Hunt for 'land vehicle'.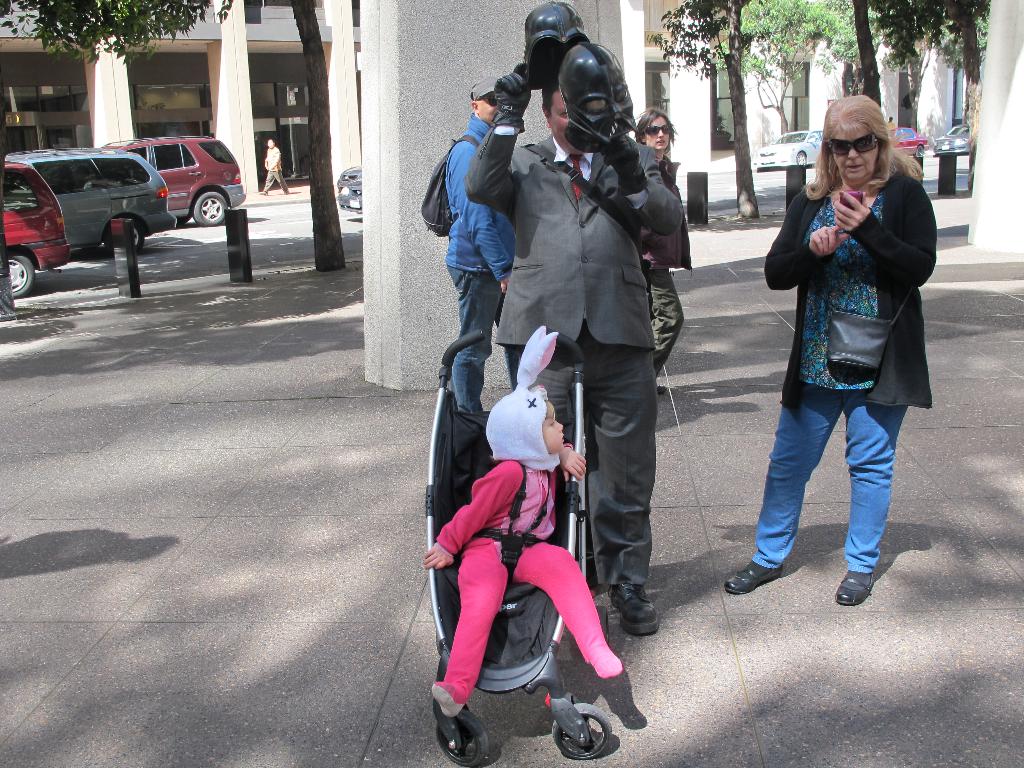
Hunted down at (751, 129, 824, 172).
